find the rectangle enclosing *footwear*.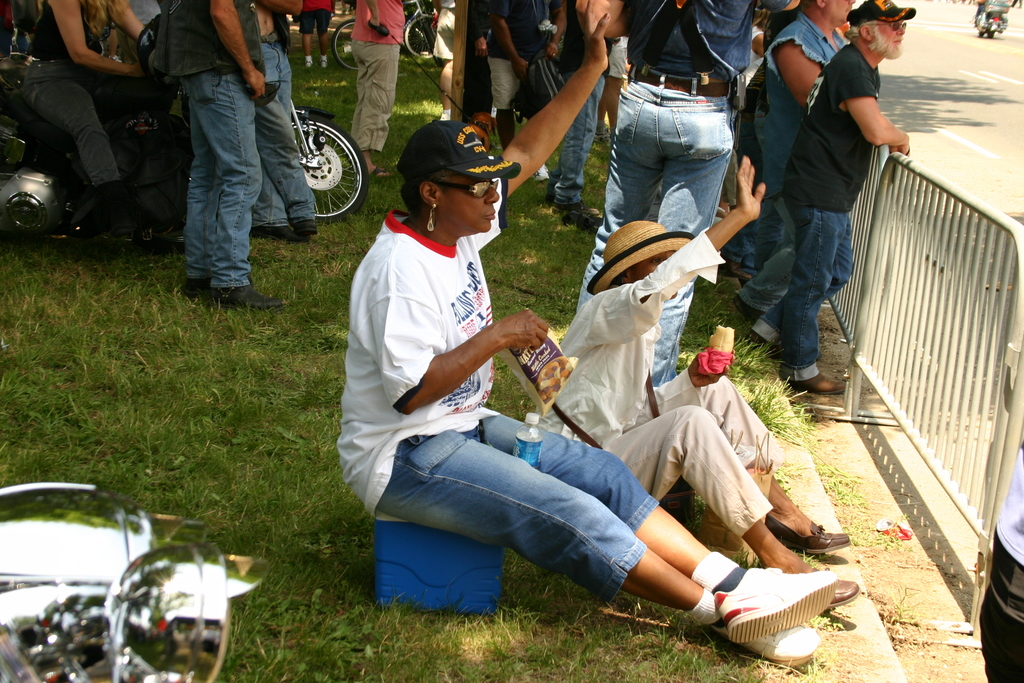
[left=707, top=612, right=832, bottom=666].
